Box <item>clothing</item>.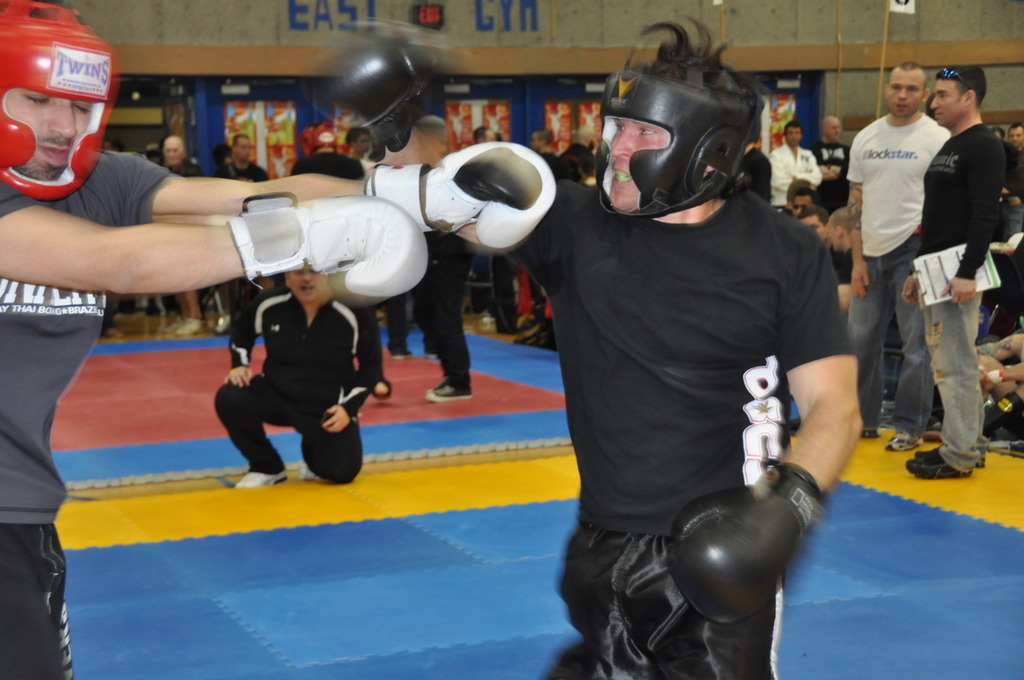
bbox=[814, 138, 851, 202].
